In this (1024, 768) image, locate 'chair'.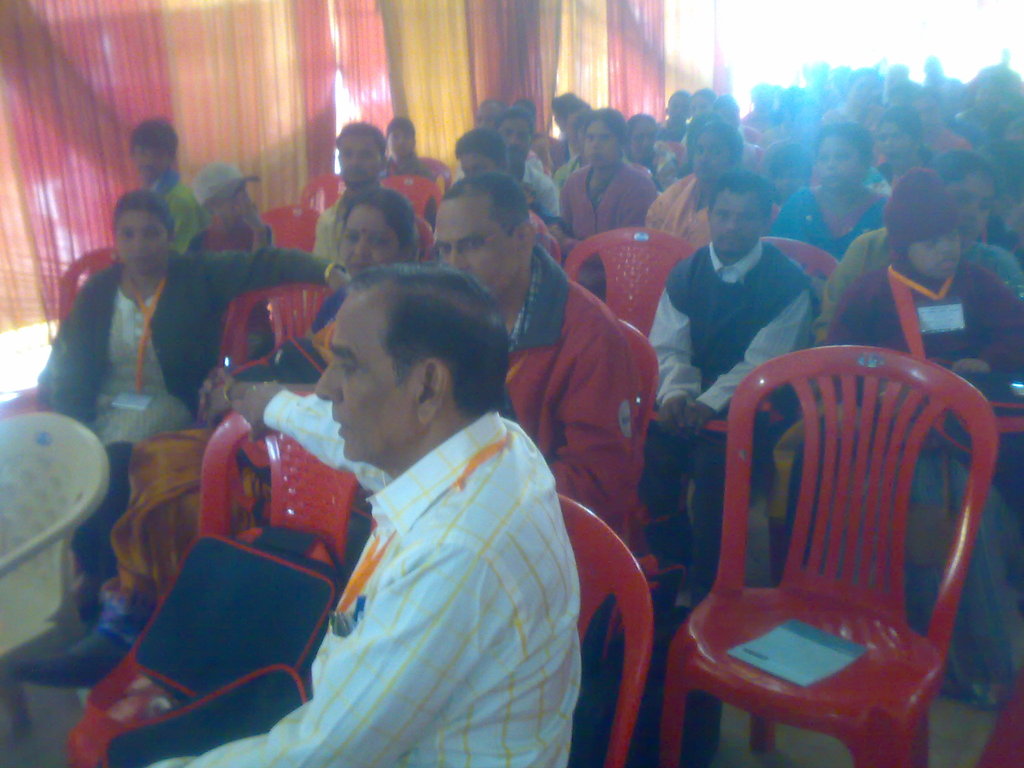
Bounding box: {"x1": 54, "y1": 244, "x2": 125, "y2": 329}.
